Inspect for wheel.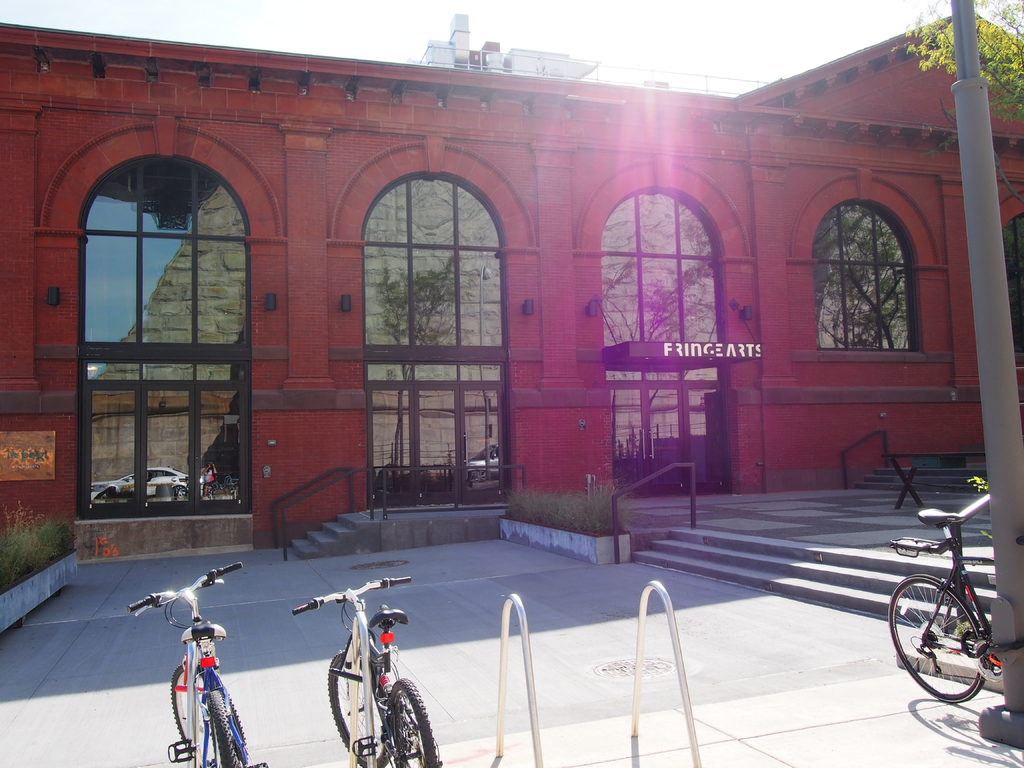
Inspection: bbox=(392, 676, 439, 767).
